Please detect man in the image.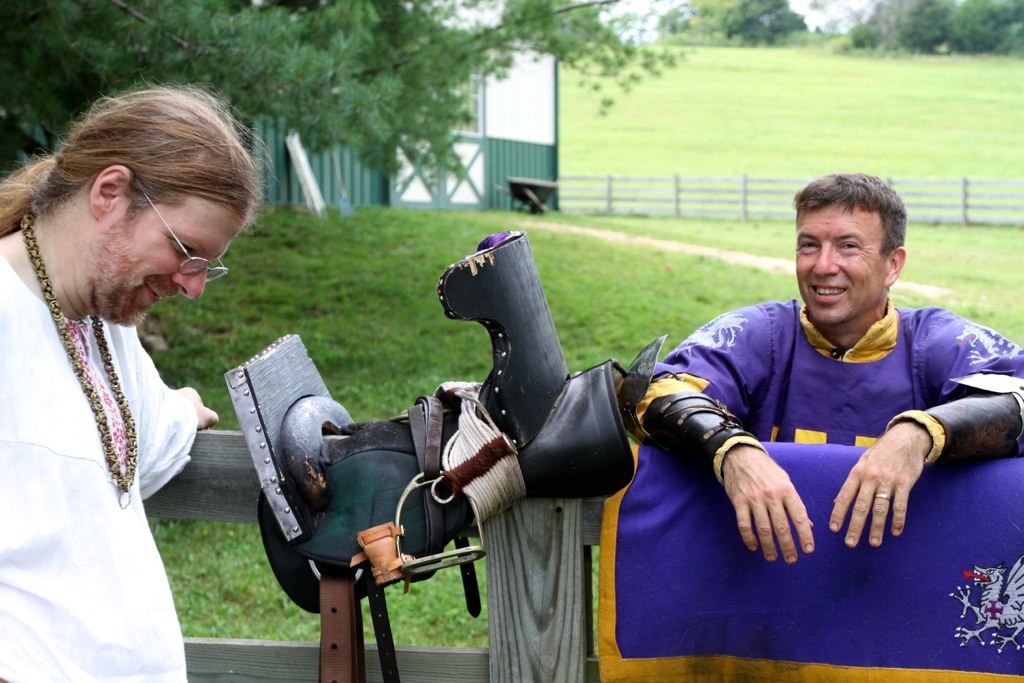
select_region(0, 74, 222, 682).
